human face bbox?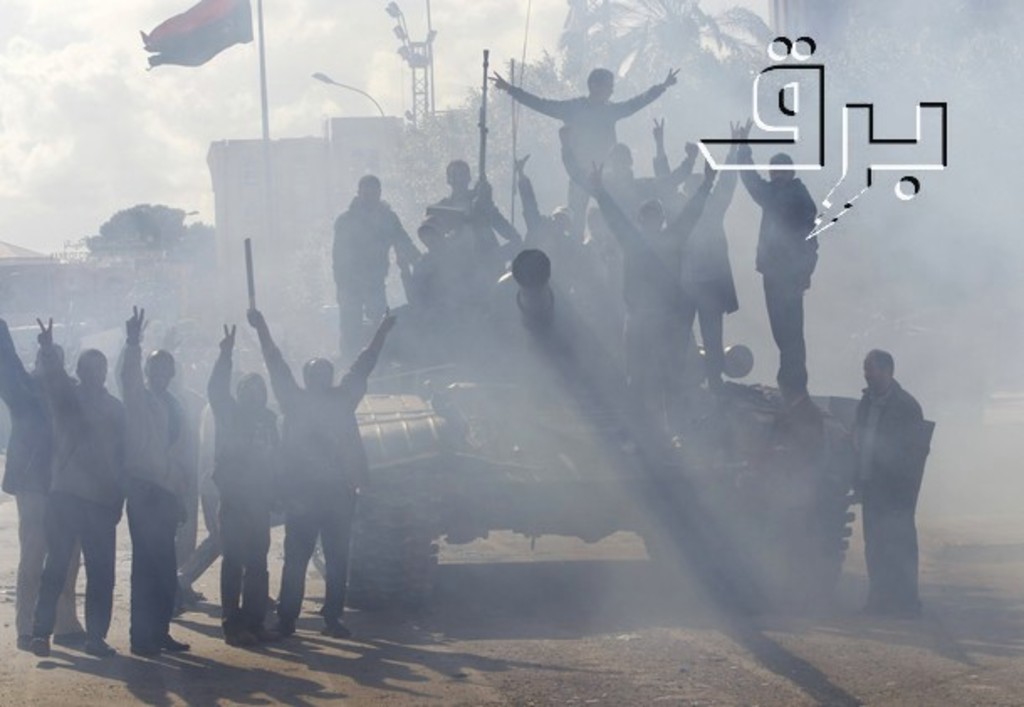
locate(865, 358, 880, 391)
